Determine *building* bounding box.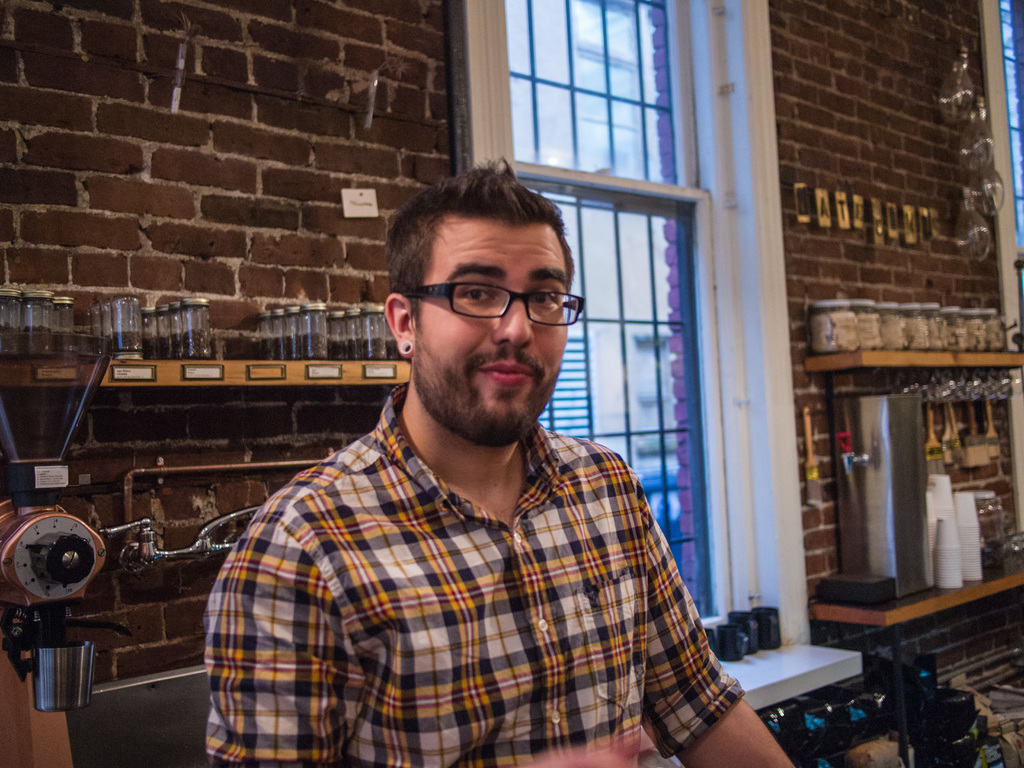
Determined: bbox=[0, 0, 1023, 767].
